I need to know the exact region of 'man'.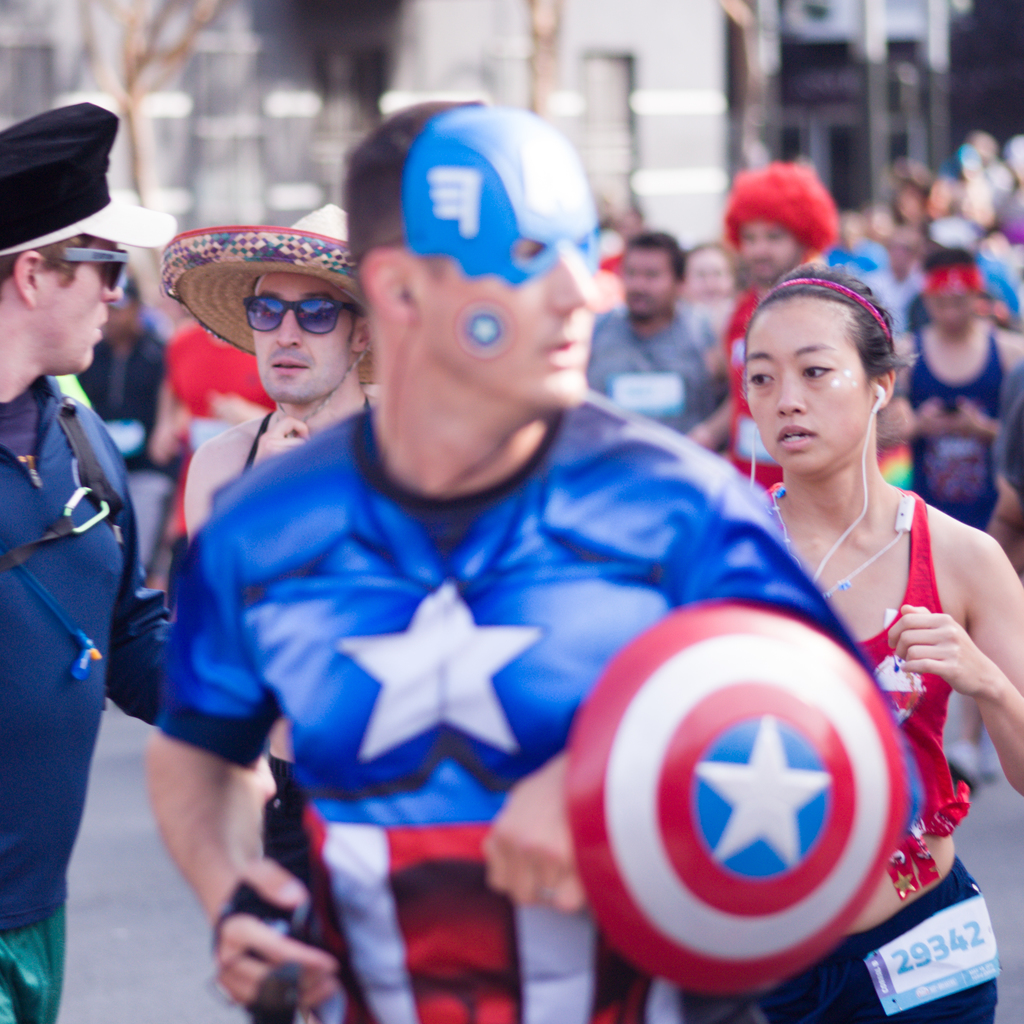
Region: 1, 99, 279, 1017.
